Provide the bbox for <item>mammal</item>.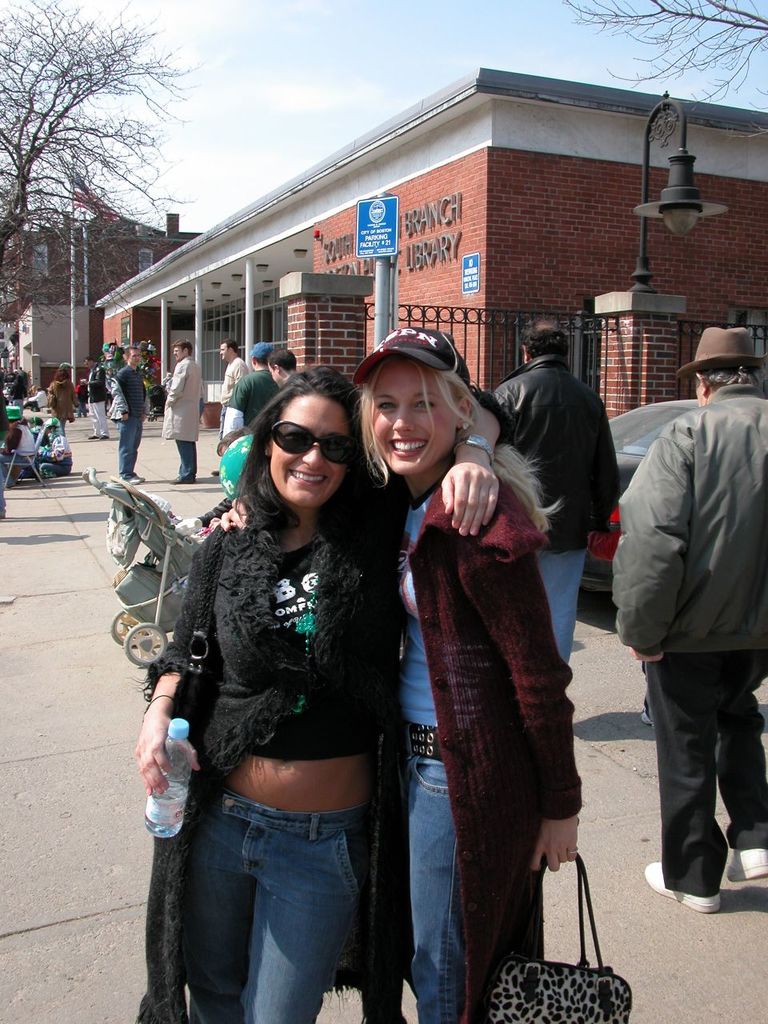
(left=123, top=358, right=512, bottom=1023).
